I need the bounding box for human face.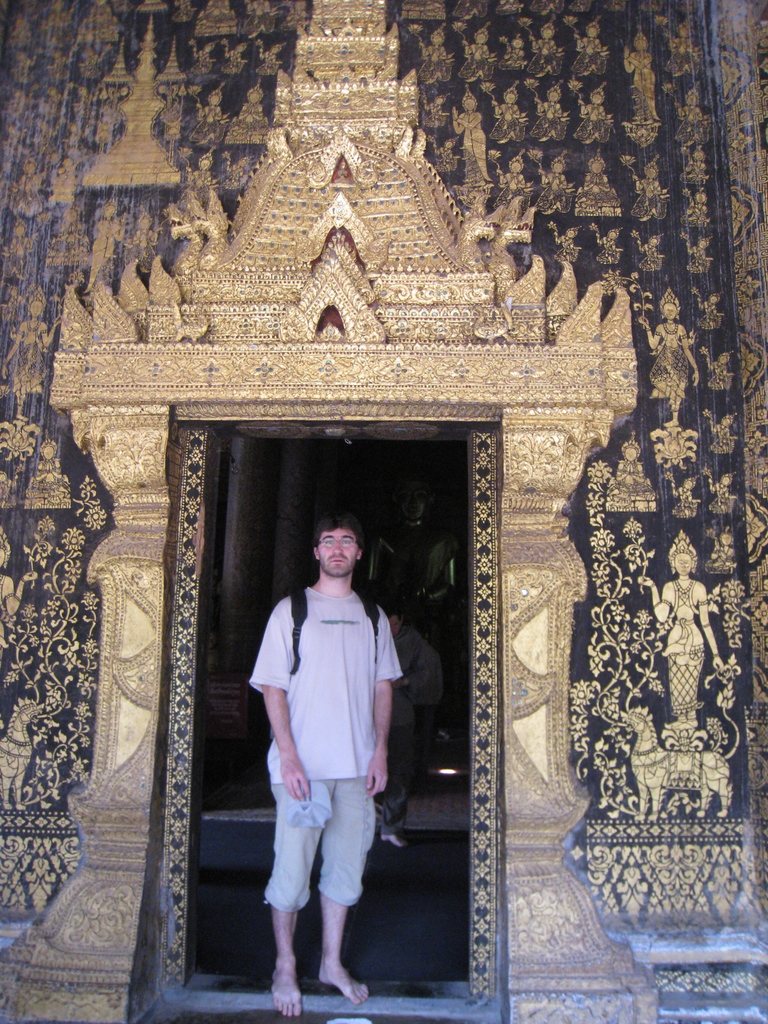
Here it is: Rect(661, 304, 679, 319).
